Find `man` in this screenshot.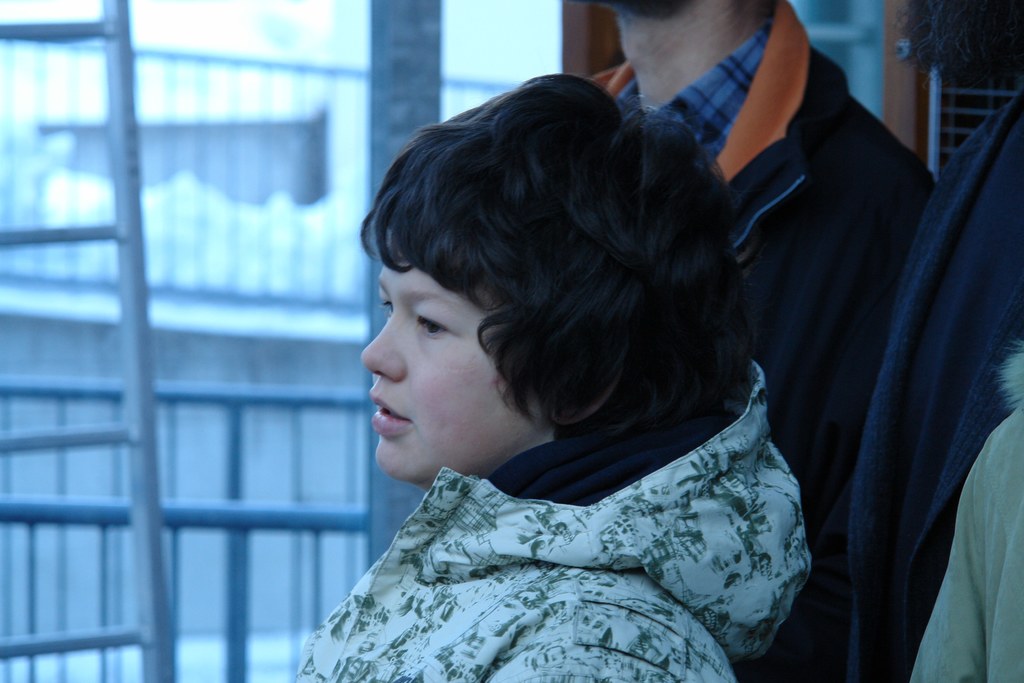
The bounding box for `man` is bbox=[836, 0, 1023, 682].
